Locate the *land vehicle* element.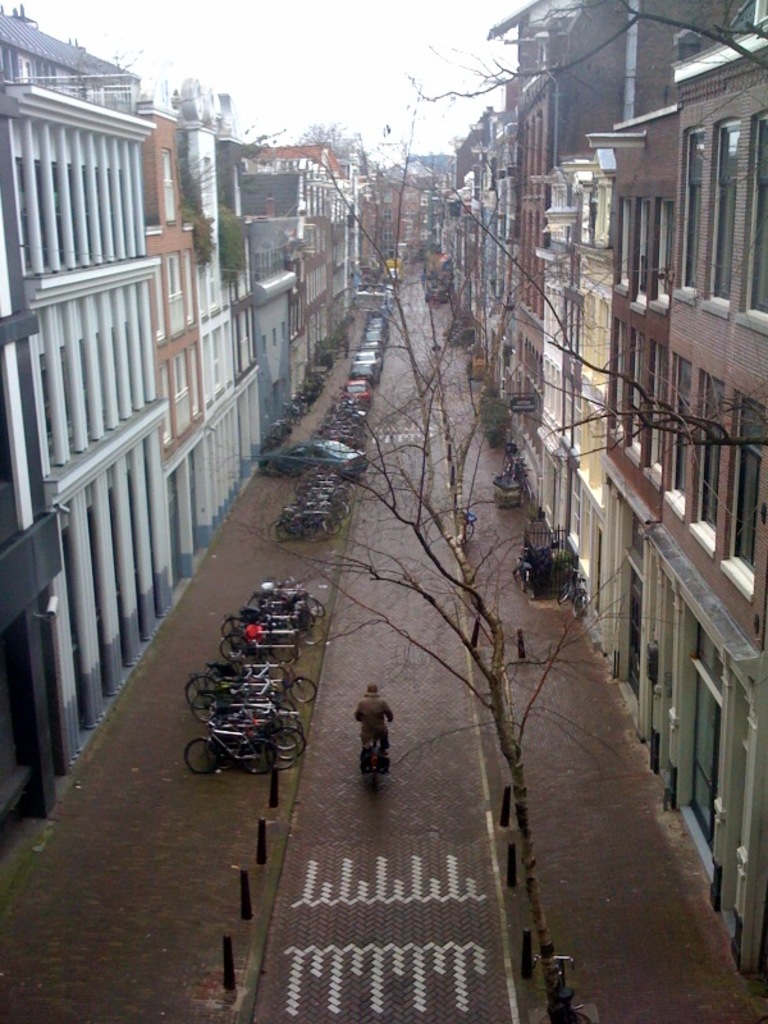
Element bbox: 261 443 369 477.
